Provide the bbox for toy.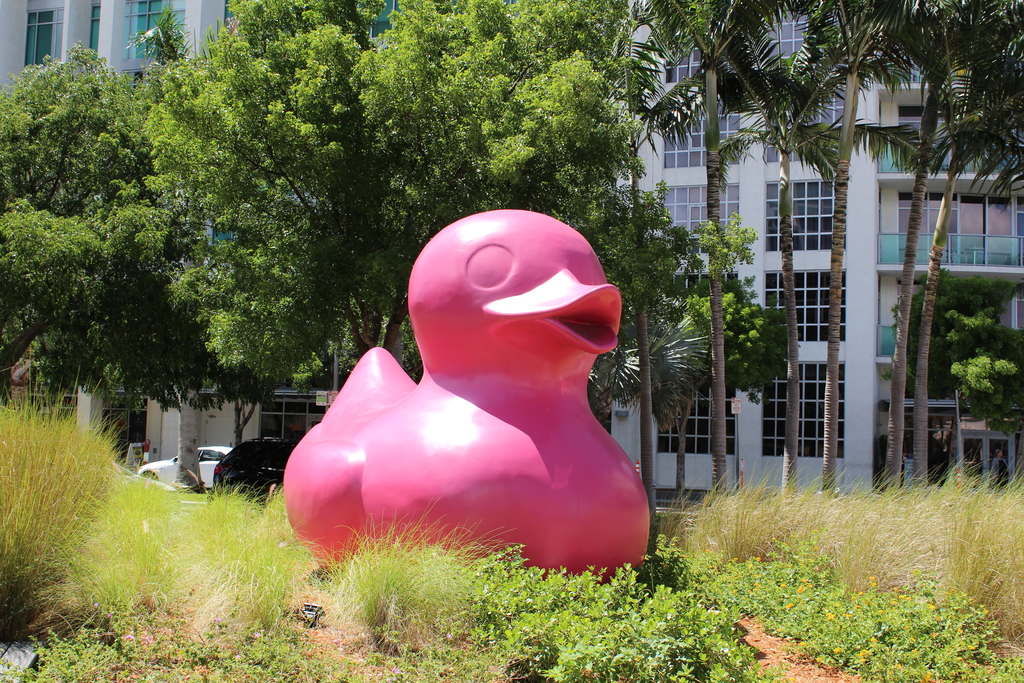
left=267, top=204, right=664, bottom=559.
